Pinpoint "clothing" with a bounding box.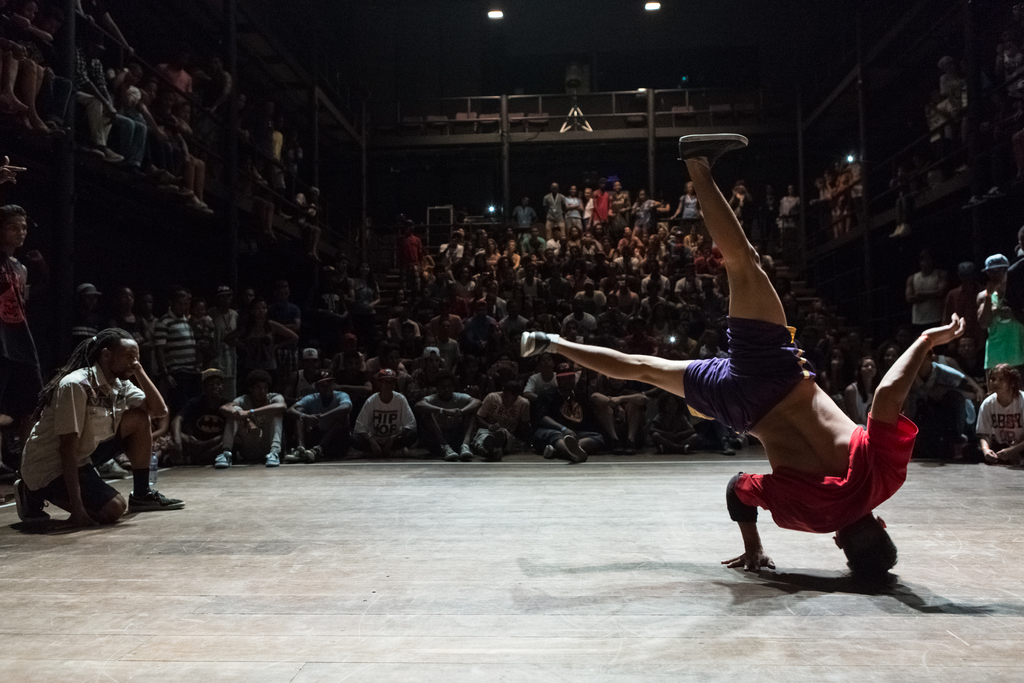
<box>201,309,217,379</box>.
